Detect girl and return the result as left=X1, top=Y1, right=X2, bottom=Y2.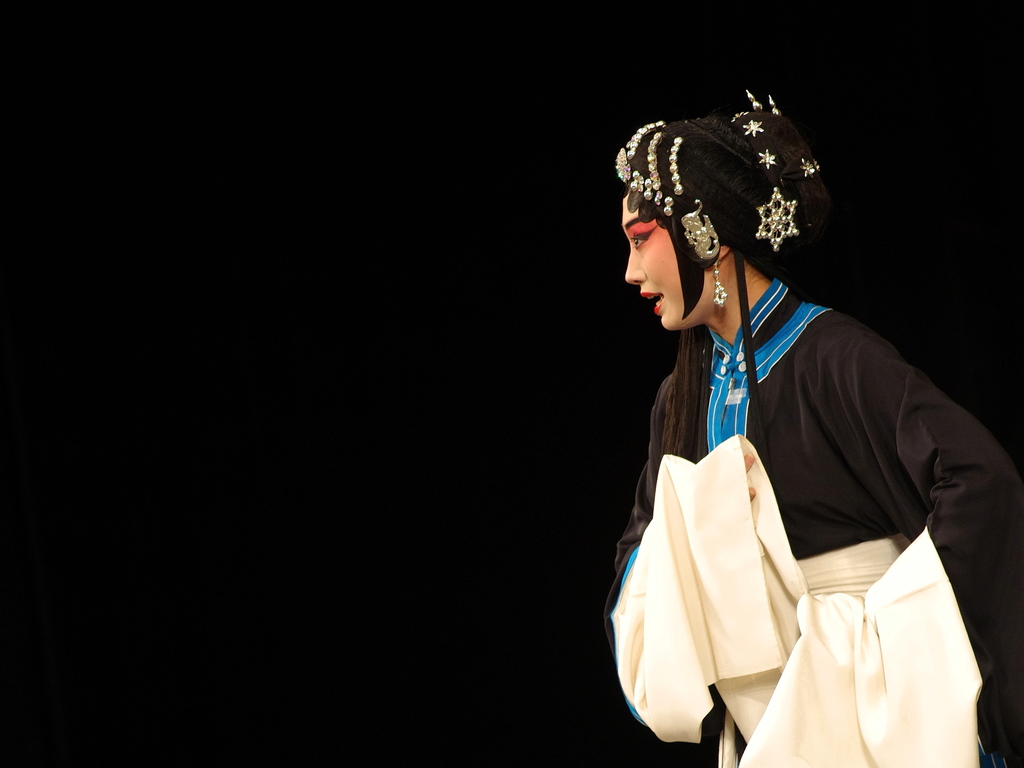
left=596, top=84, right=1023, bottom=767.
